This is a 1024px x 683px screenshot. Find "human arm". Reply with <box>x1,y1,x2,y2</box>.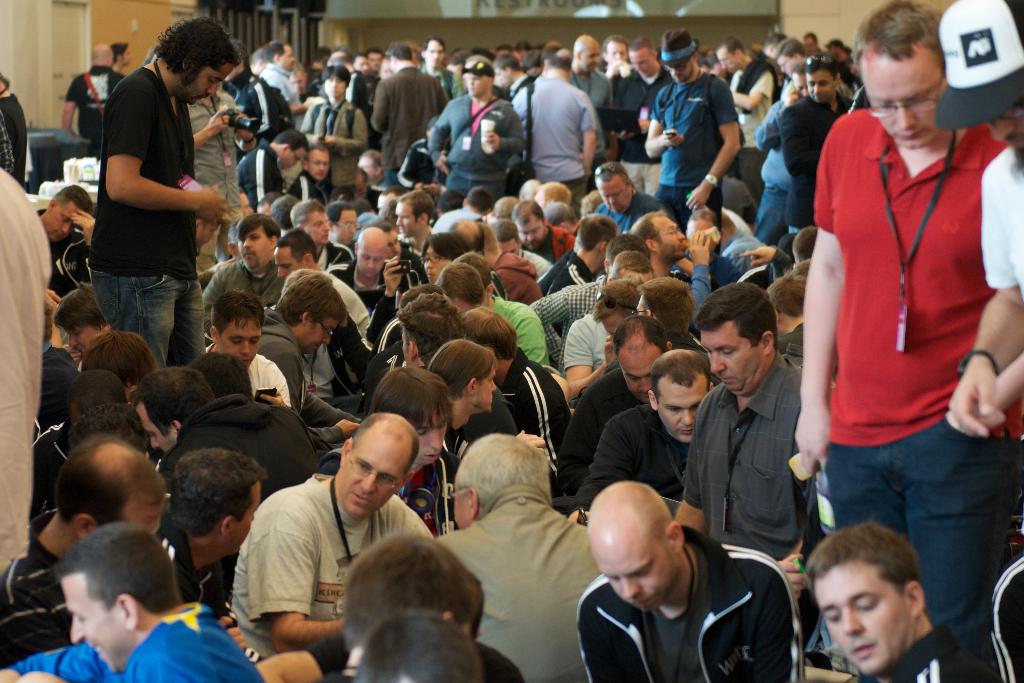
<box>796,107,857,478</box>.
